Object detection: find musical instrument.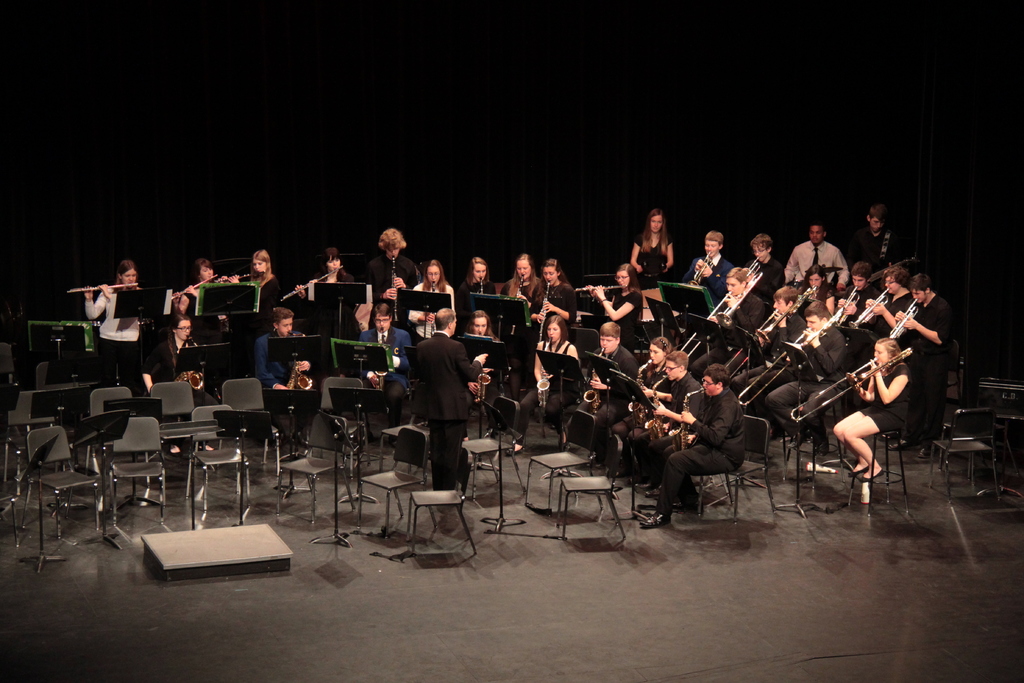
<region>276, 265, 347, 300</region>.
